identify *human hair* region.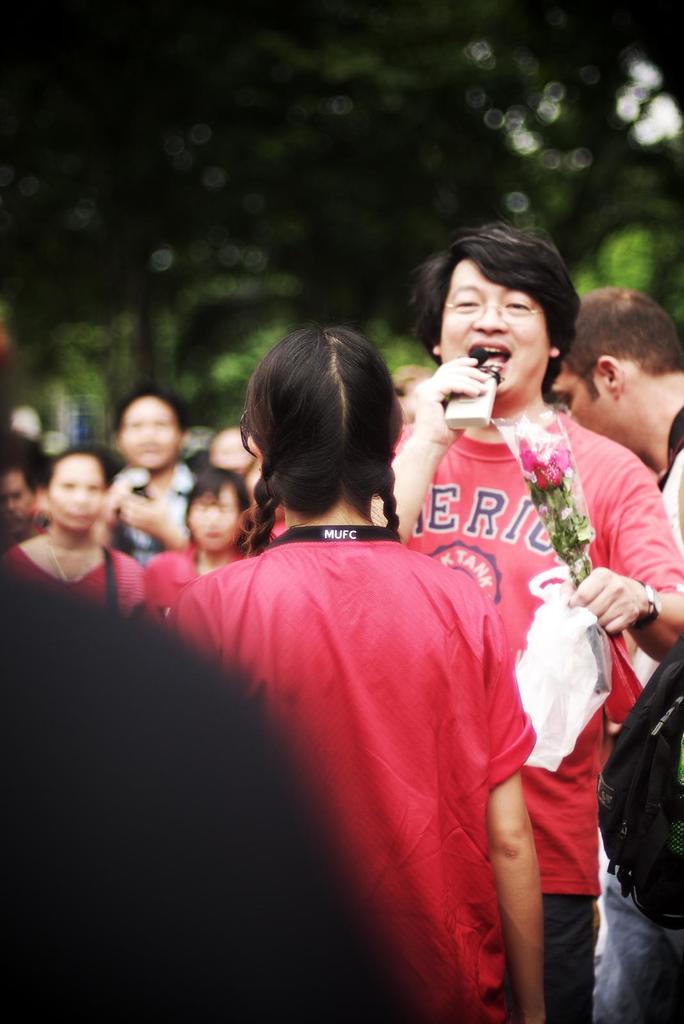
Region: select_region(414, 225, 580, 397).
